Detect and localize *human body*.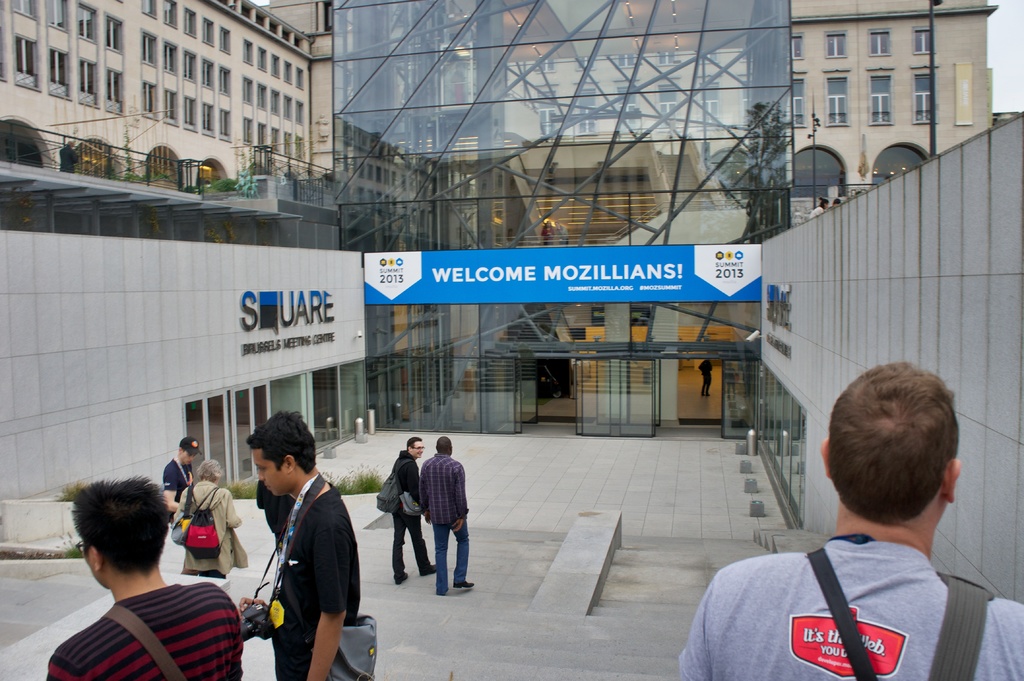
Localized at [x1=41, y1=581, x2=243, y2=680].
